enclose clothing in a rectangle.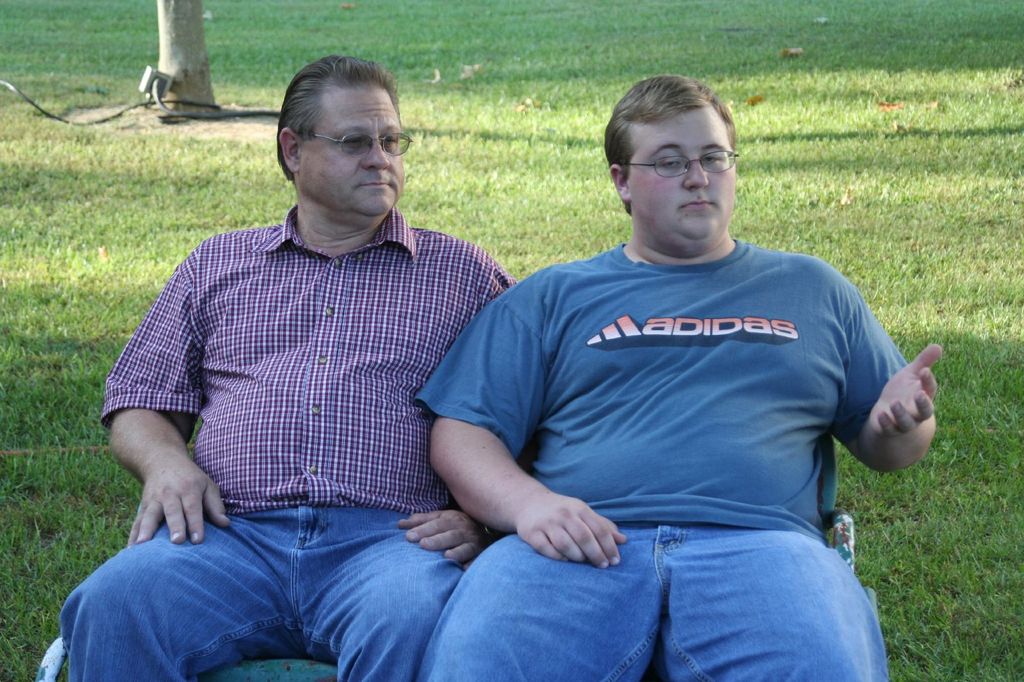
[106, 158, 531, 613].
